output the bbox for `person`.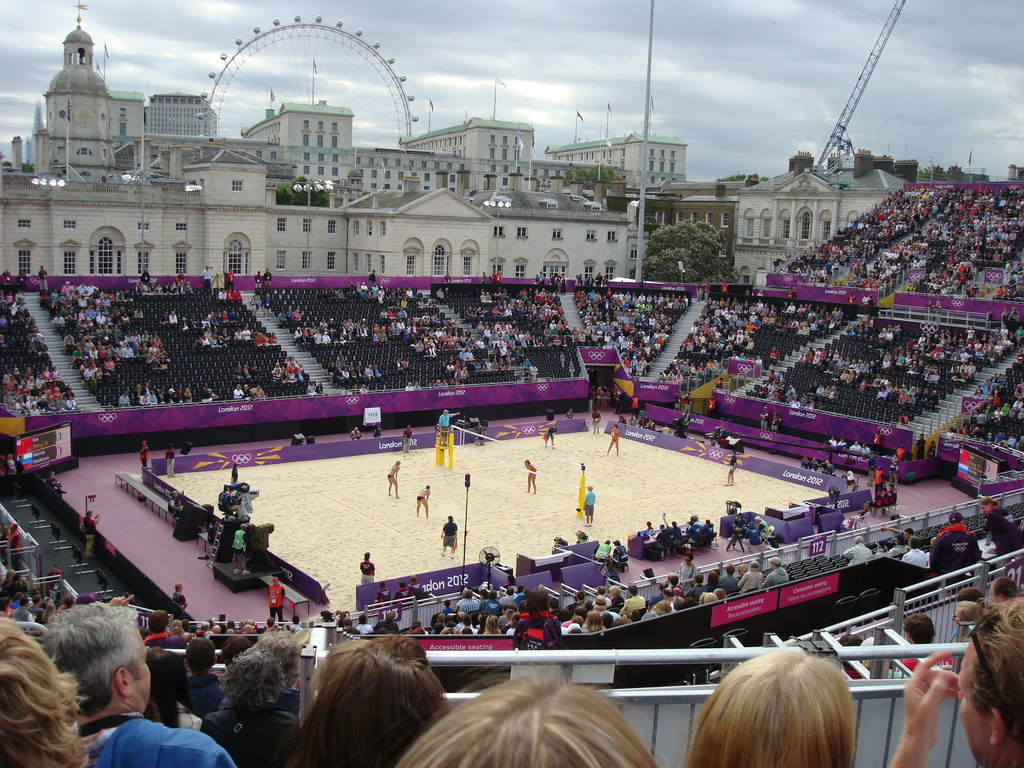
17 456 25 471.
